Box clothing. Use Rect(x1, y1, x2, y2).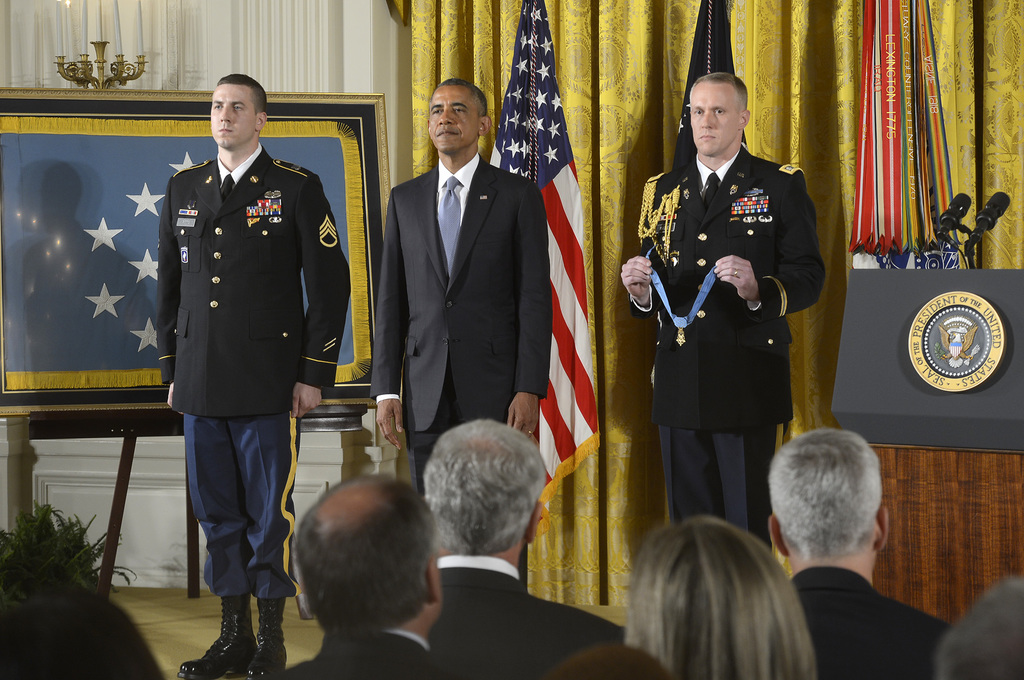
Rect(634, 143, 817, 557).
